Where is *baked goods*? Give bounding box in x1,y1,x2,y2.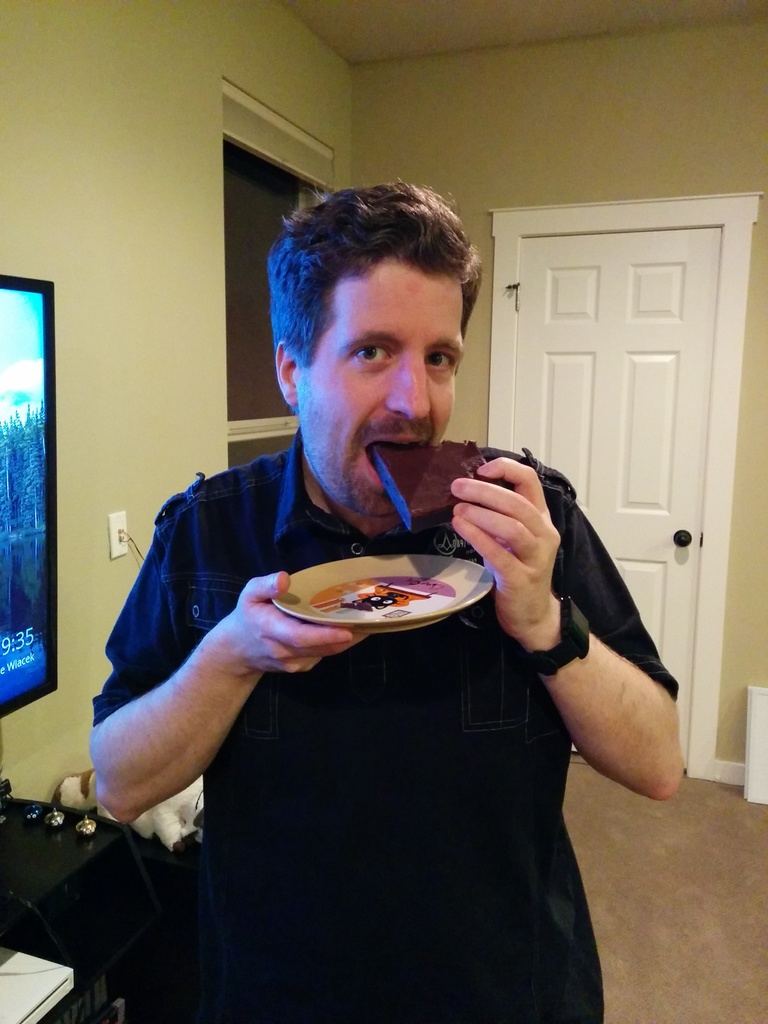
366,436,493,538.
